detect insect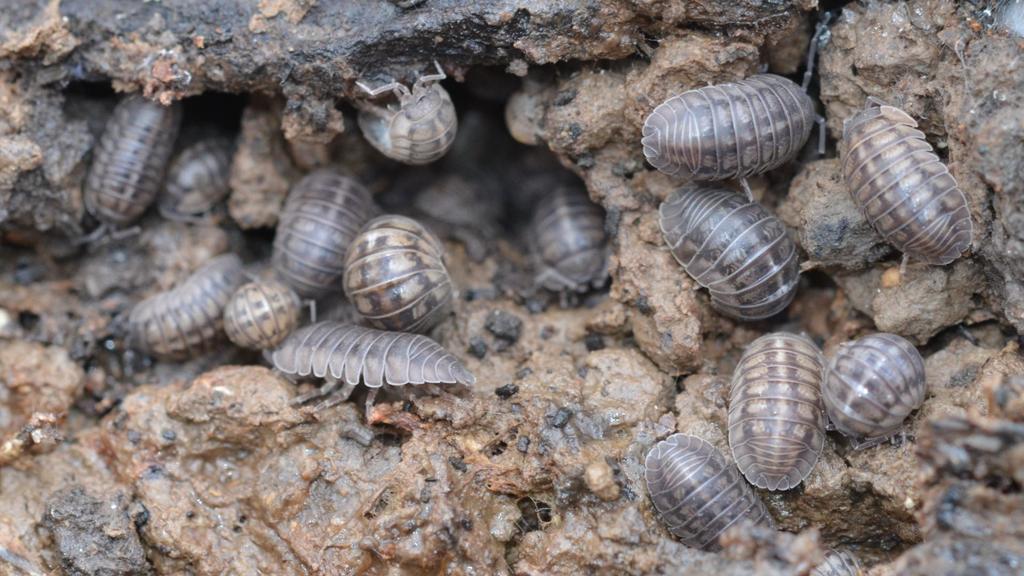
bbox=[659, 182, 805, 323]
